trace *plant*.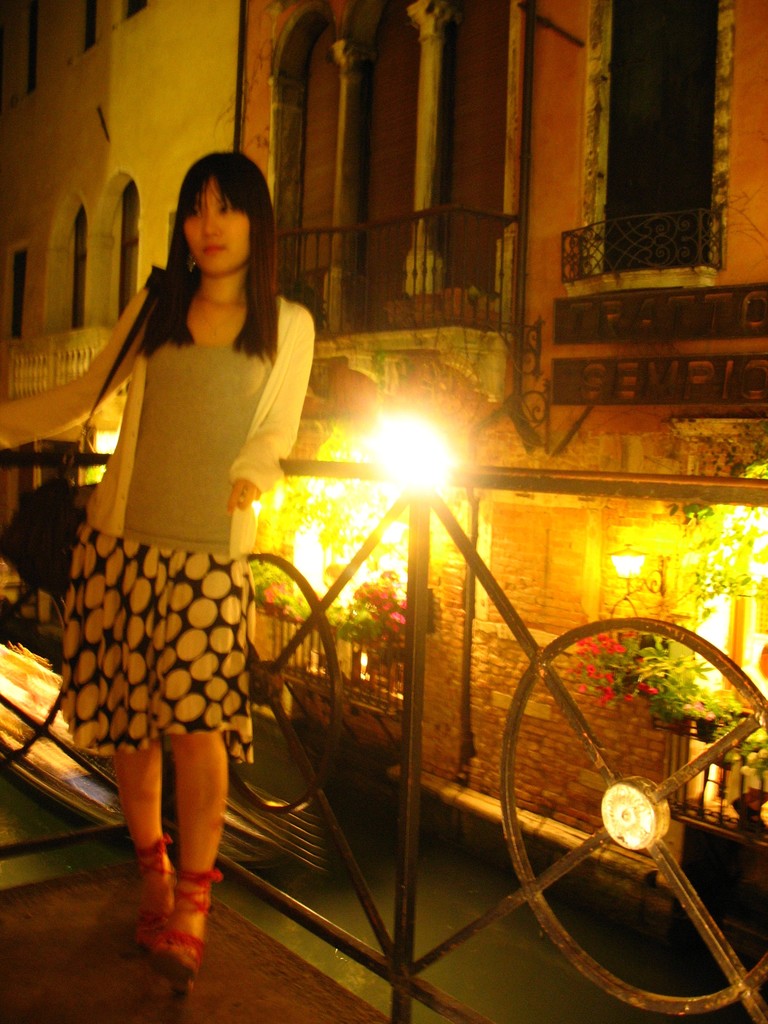
Traced to x1=549, y1=619, x2=707, y2=708.
